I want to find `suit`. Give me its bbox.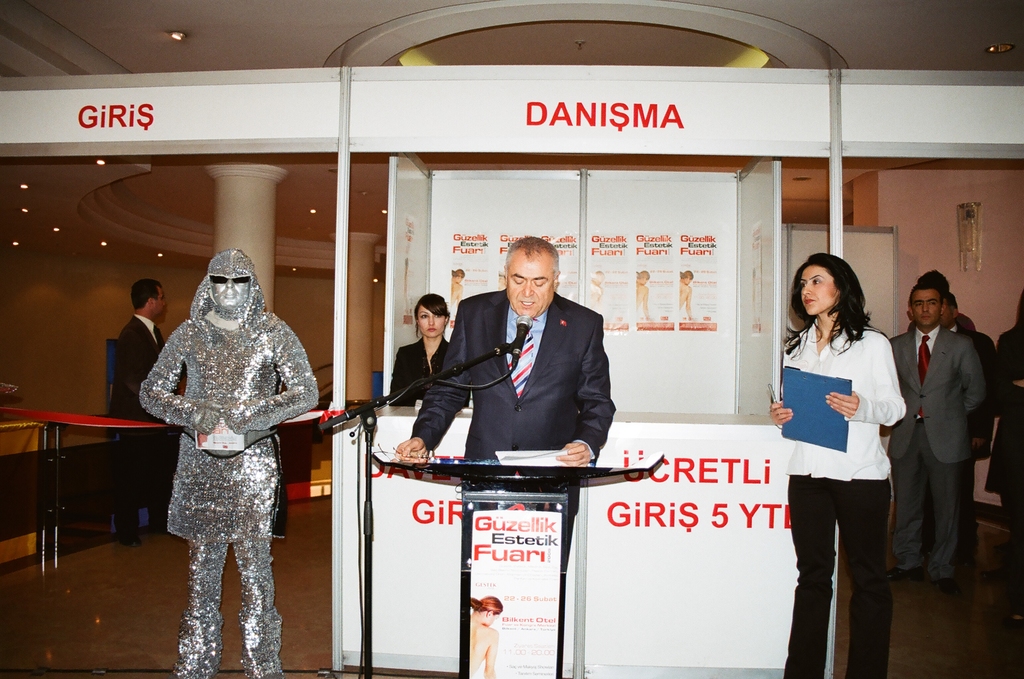
l=921, t=324, r=1000, b=543.
